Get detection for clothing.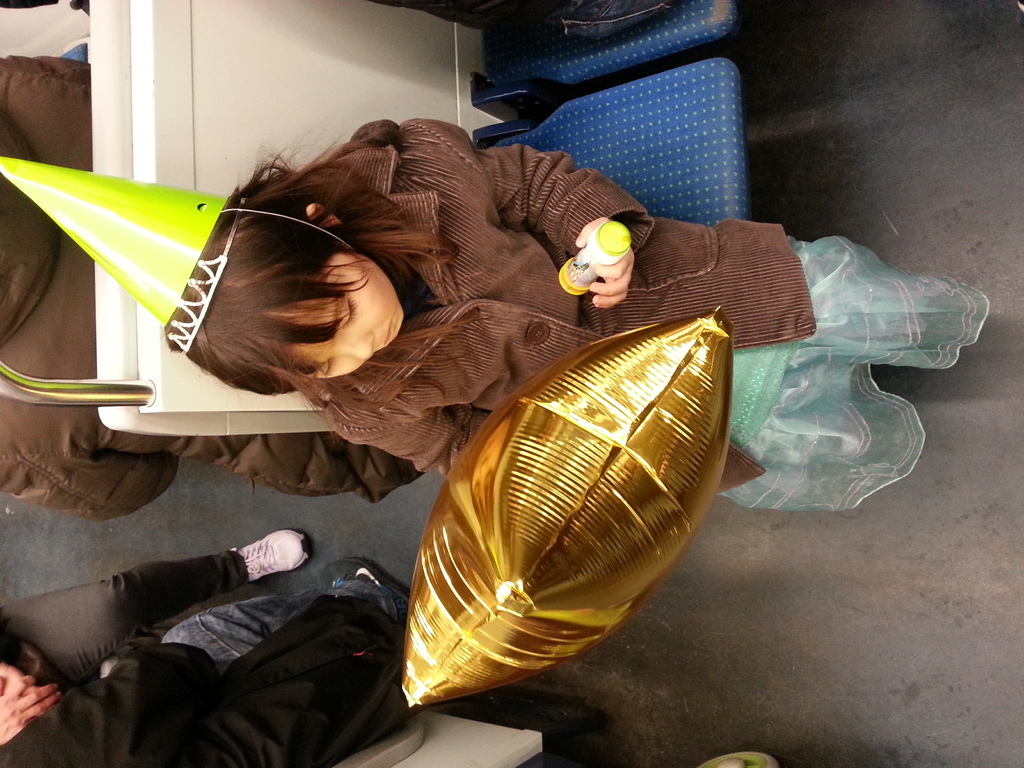
Detection: <bbox>305, 118, 989, 511</bbox>.
